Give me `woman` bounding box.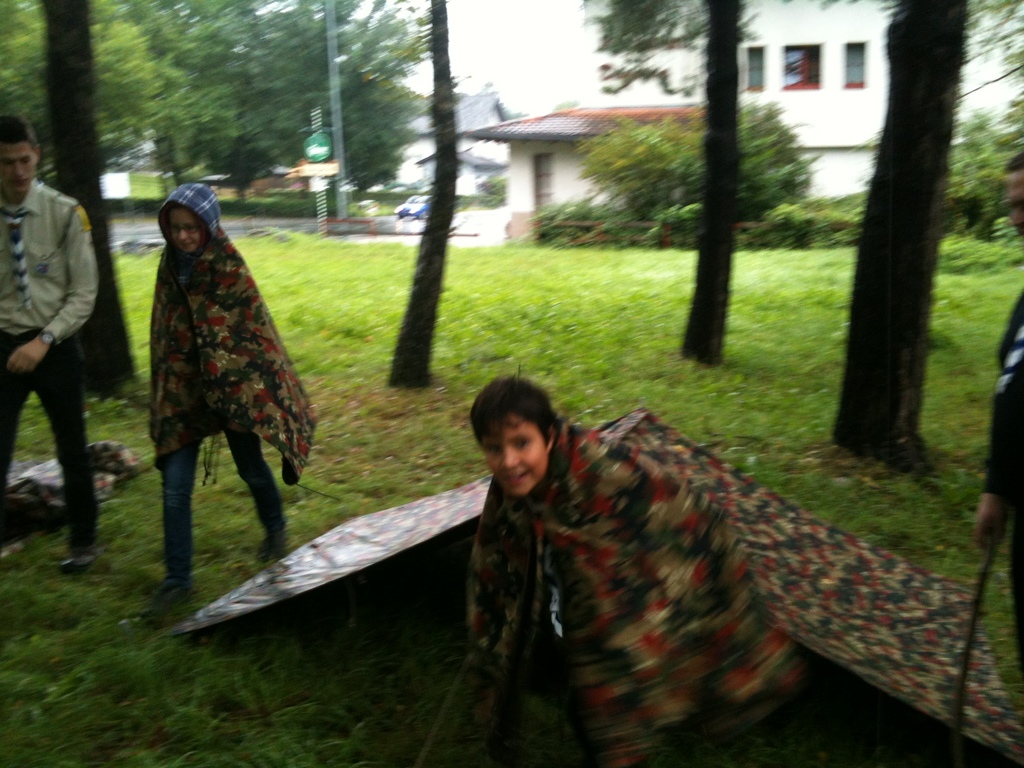
l=140, t=177, r=316, b=600.
